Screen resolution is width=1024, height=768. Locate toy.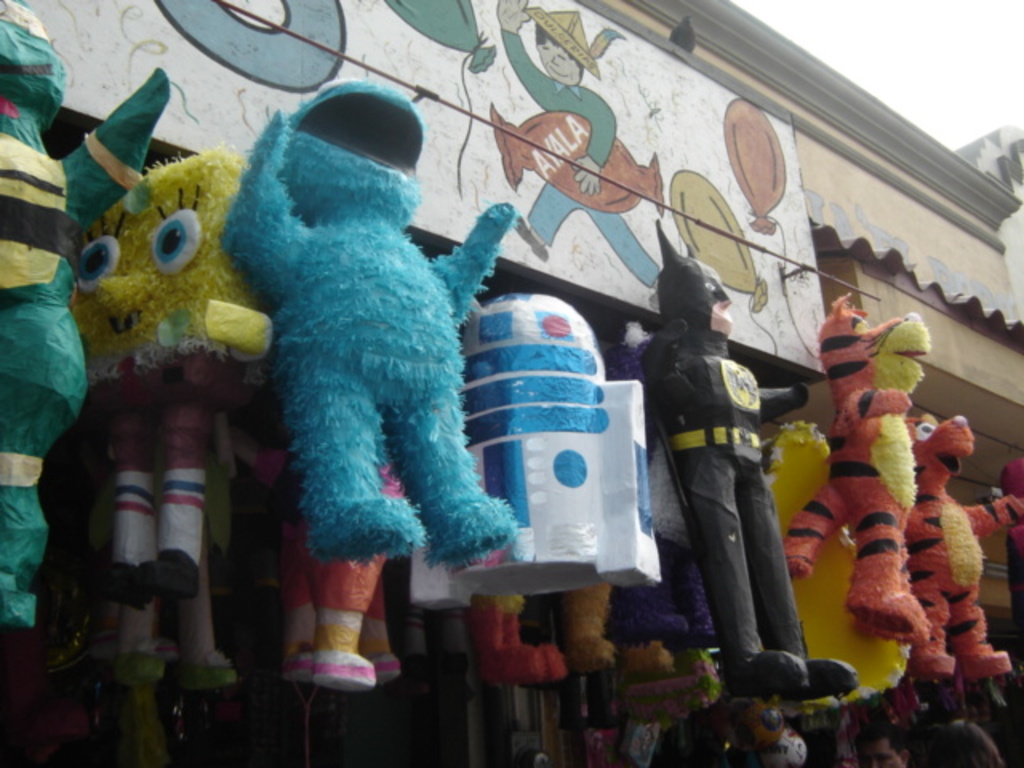
(x1=899, y1=410, x2=1022, y2=678).
